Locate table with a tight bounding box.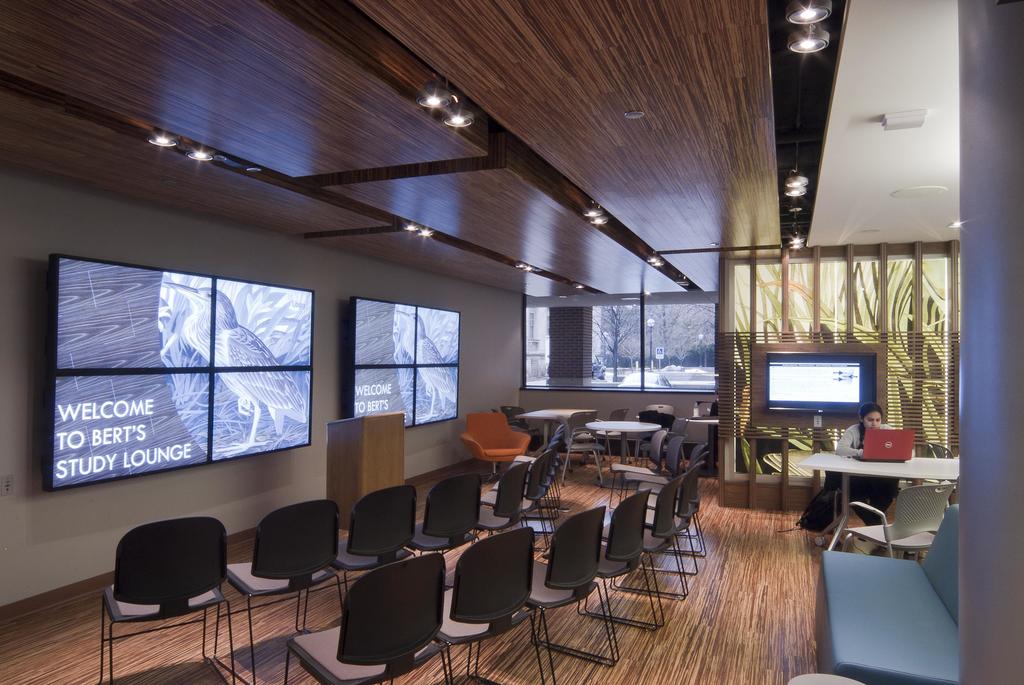
crop(518, 402, 593, 453).
